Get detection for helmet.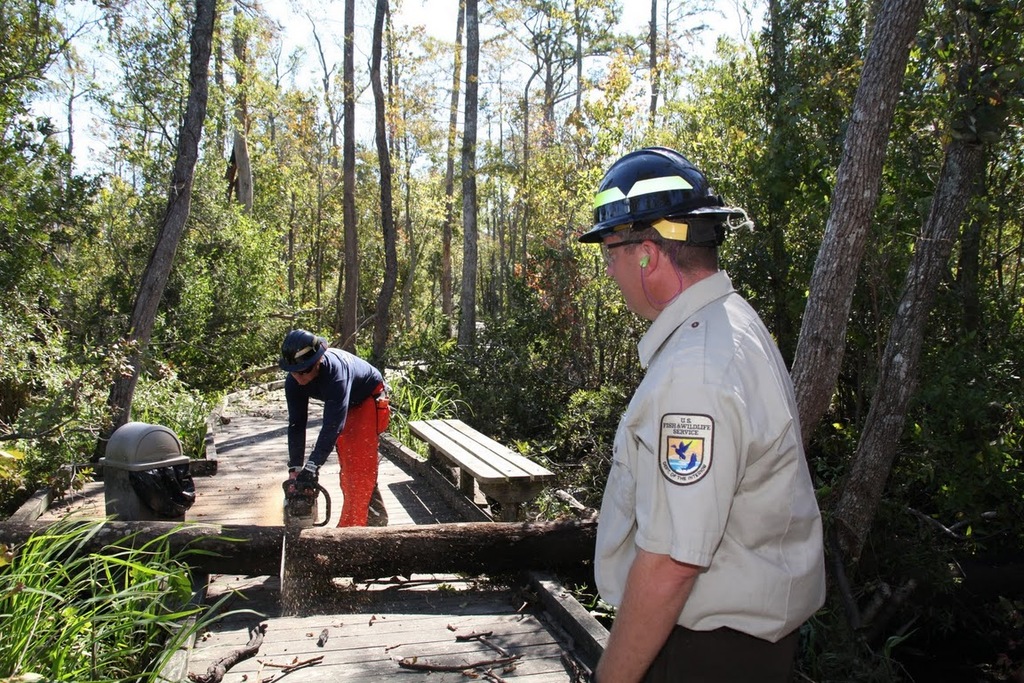
Detection: box=[277, 325, 321, 385].
